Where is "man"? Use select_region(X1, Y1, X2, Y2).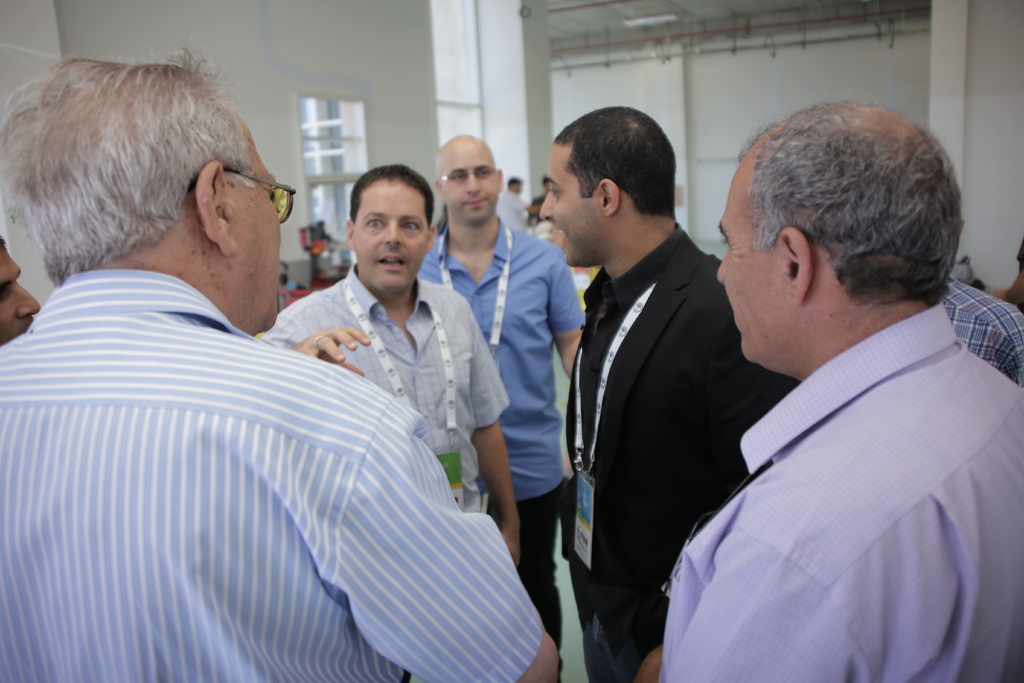
select_region(418, 133, 584, 682).
